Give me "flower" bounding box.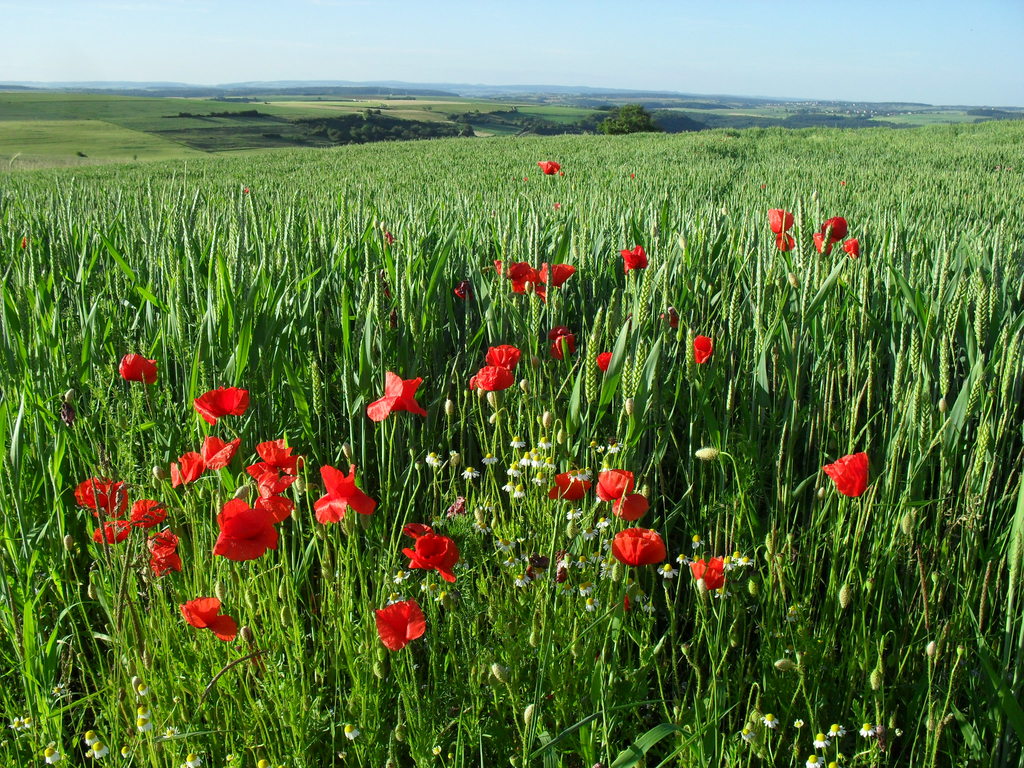
(550, 332, 582, 362).
